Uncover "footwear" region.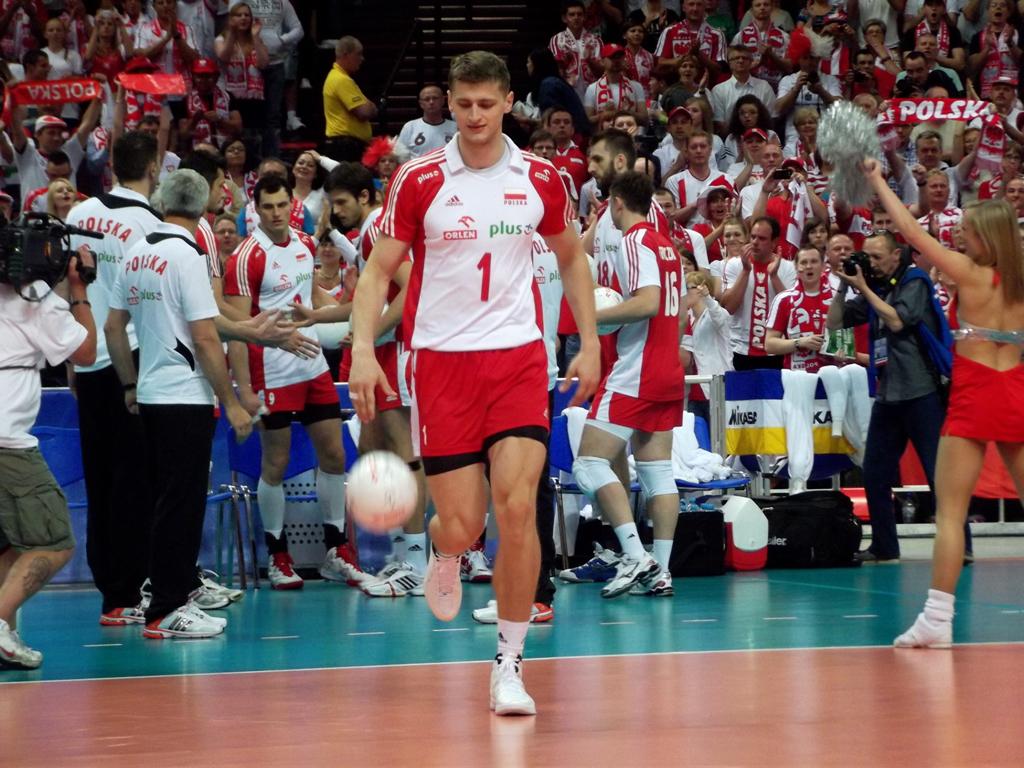
Uncovered: 559/543/623/581.
